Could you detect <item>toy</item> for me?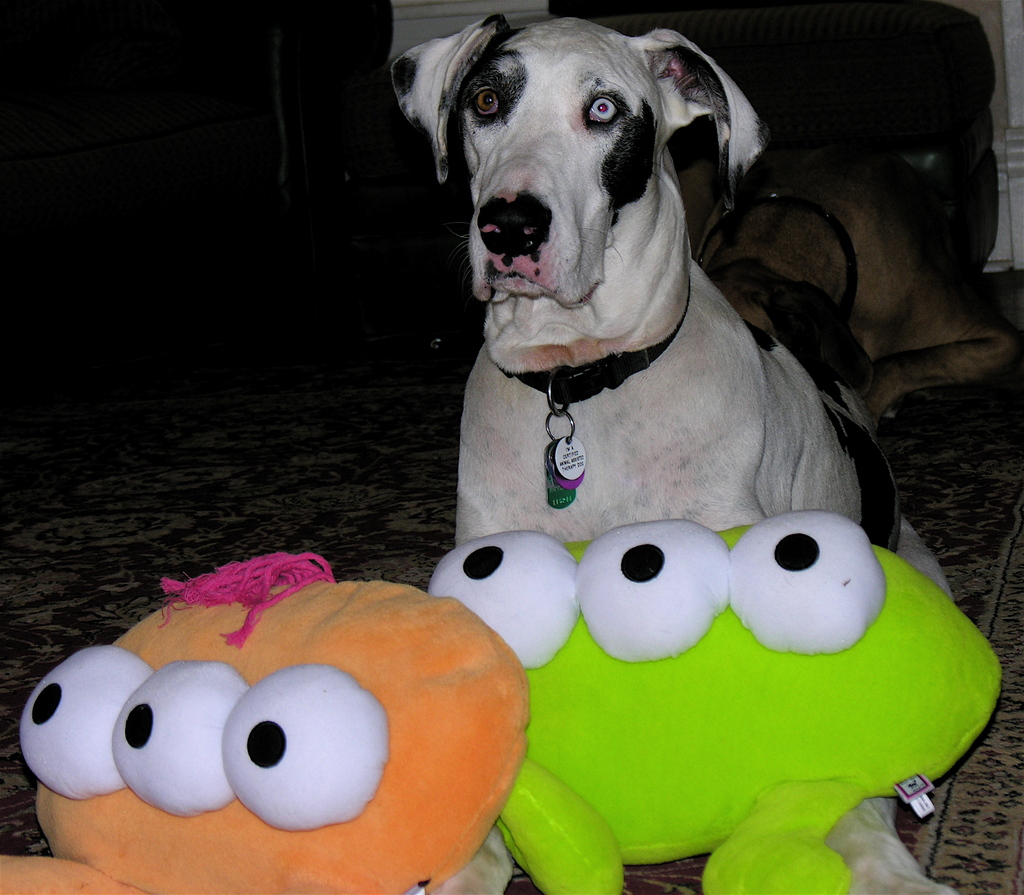
Detection result: <box>424,0,966,892</box>.
